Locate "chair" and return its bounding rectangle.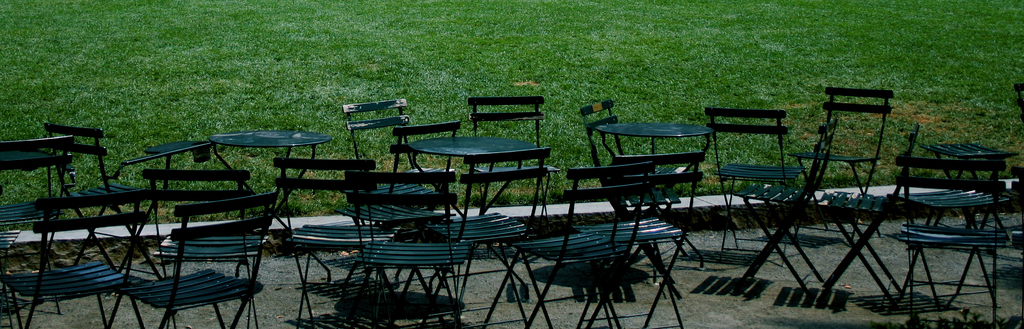
(left=351, top=170, right=463, bottom=309).
